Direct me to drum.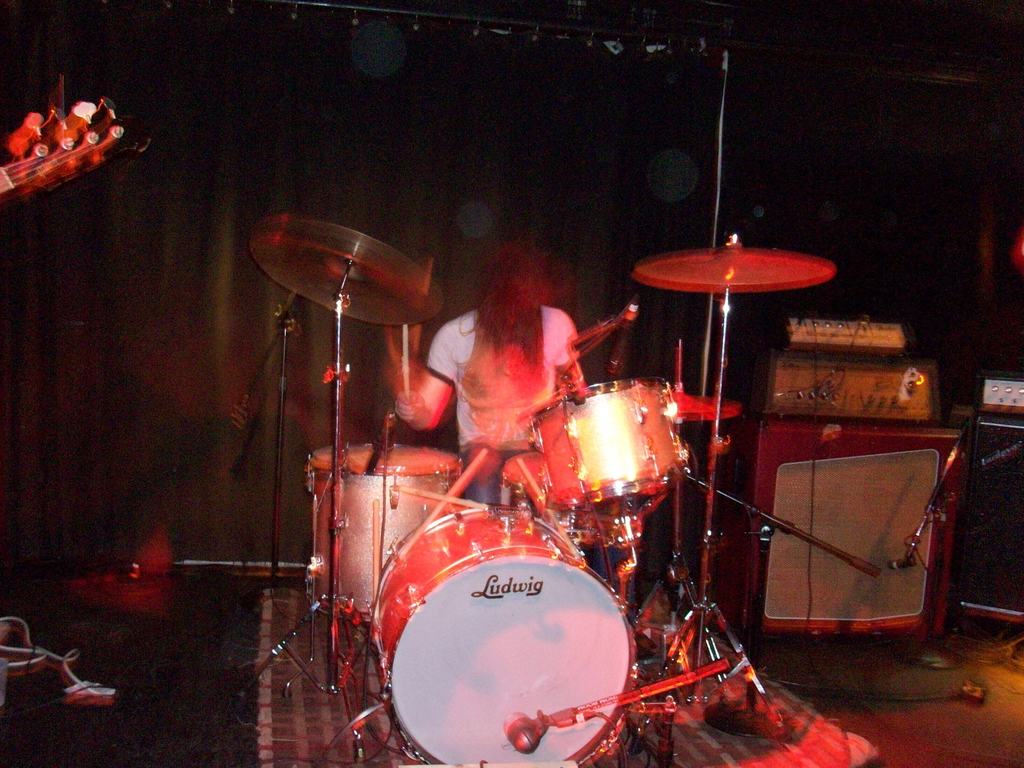
Direction: 525,379,689,511.
